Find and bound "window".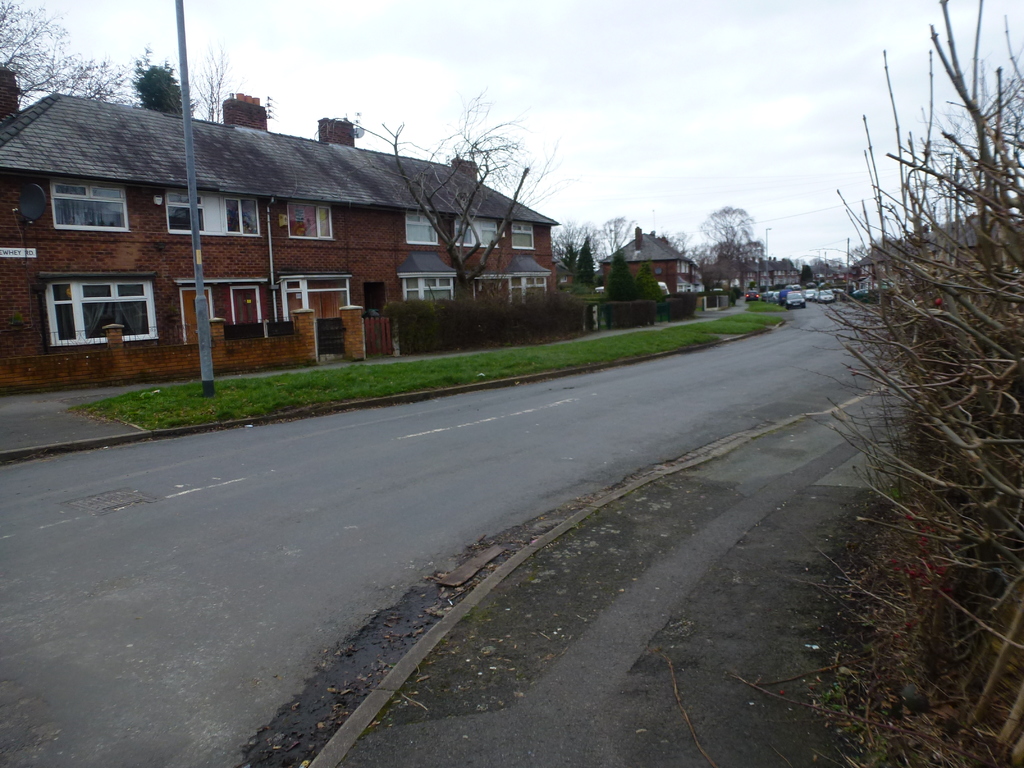
Bound: <box>511,224,536,249</box>.
